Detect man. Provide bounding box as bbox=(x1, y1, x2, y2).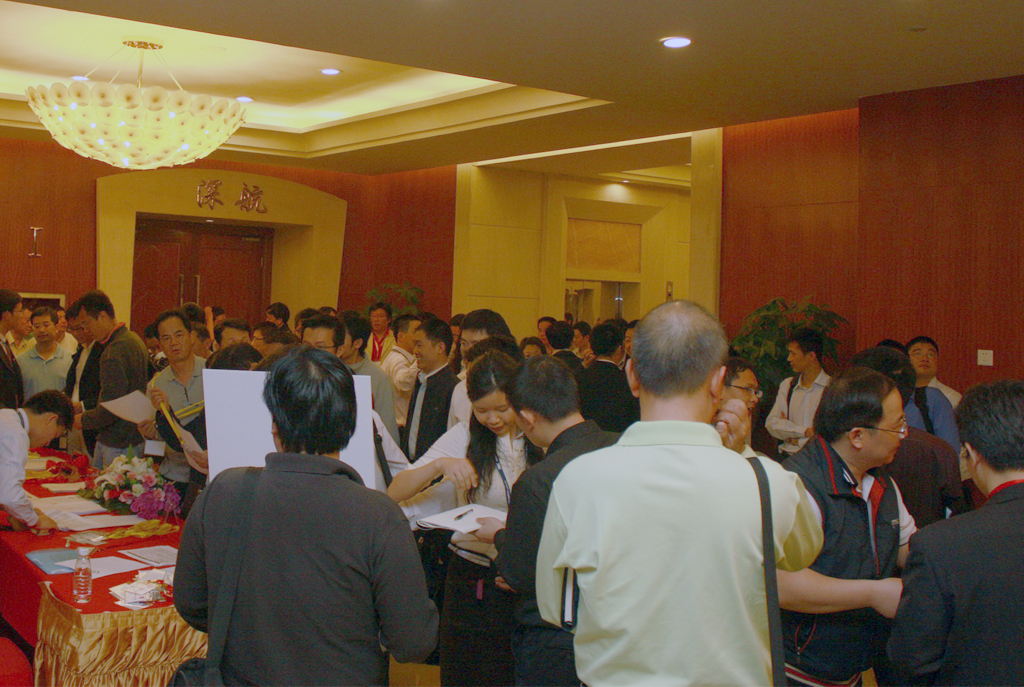
bbox=(400, 315, 458, 465).
